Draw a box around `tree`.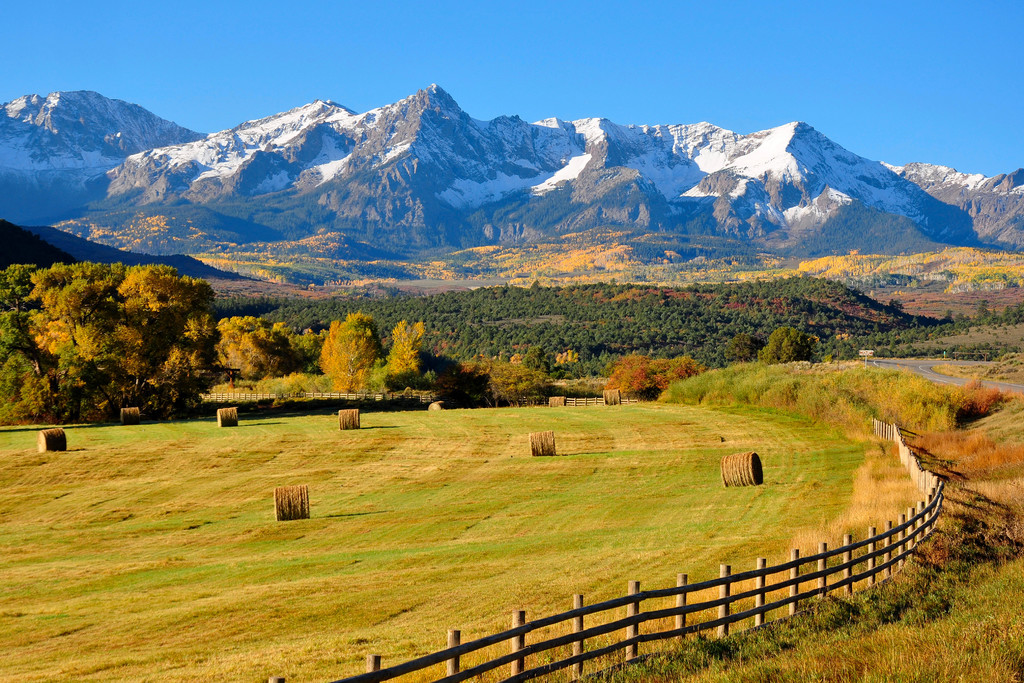
select_region(601, 352, 721, 409).
